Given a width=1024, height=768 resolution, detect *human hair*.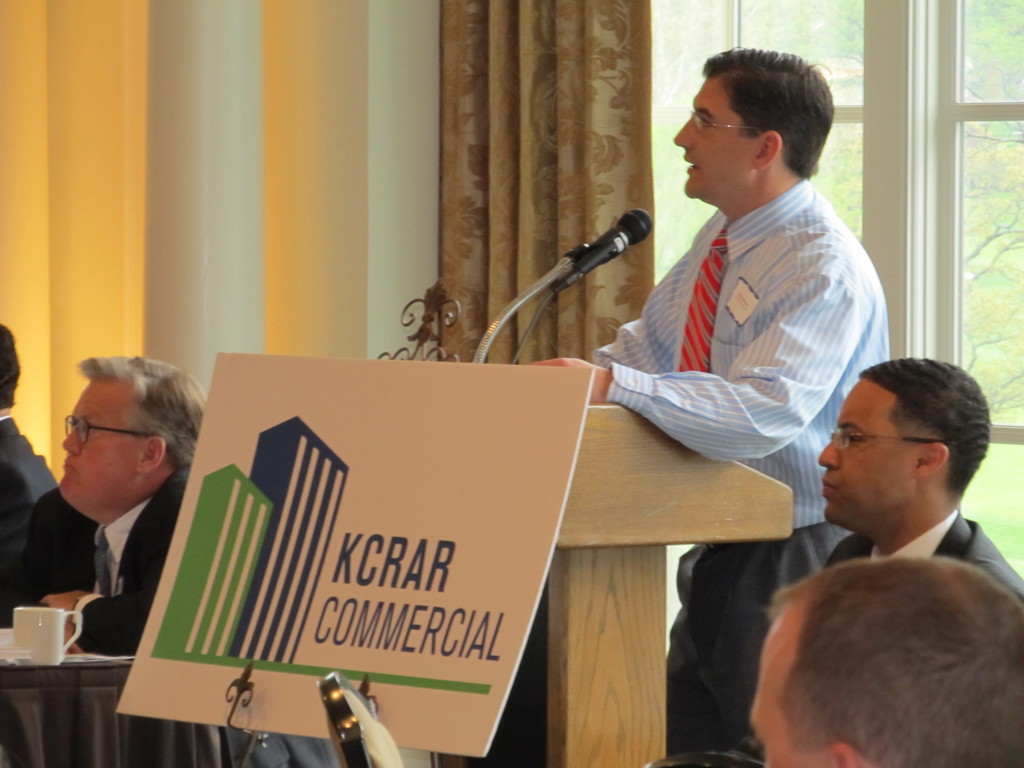
(768,556,1023,767).
